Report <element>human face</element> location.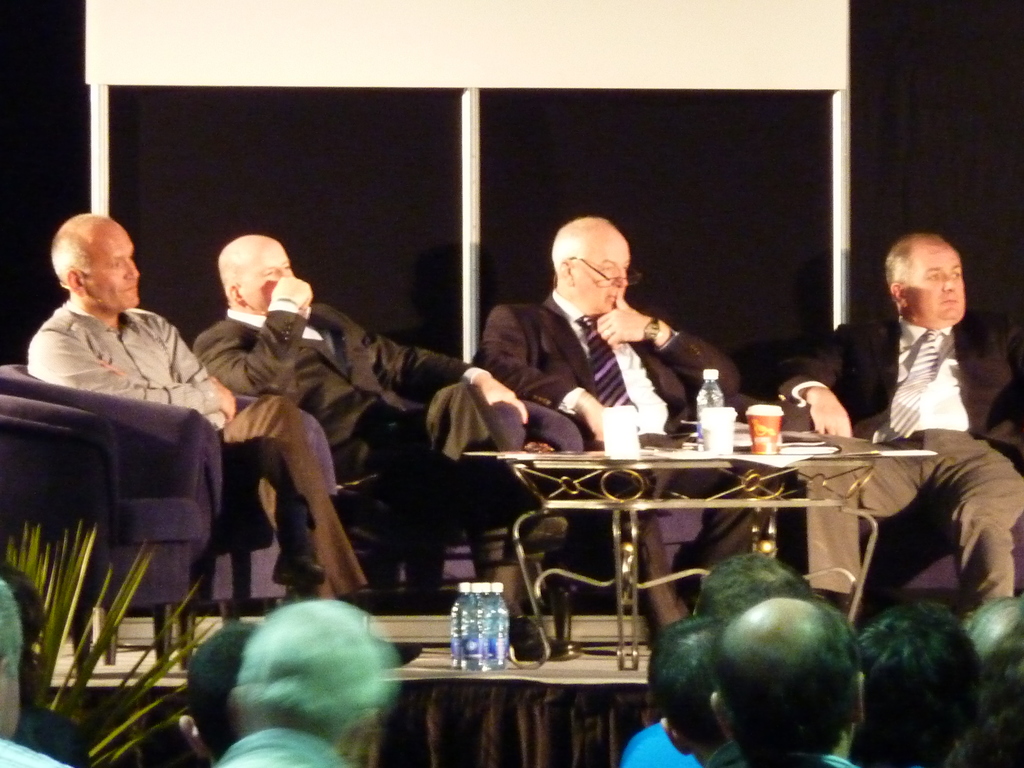
Report: {"left": 242, "top": 239, "right": 293, "bottom": 316}.
